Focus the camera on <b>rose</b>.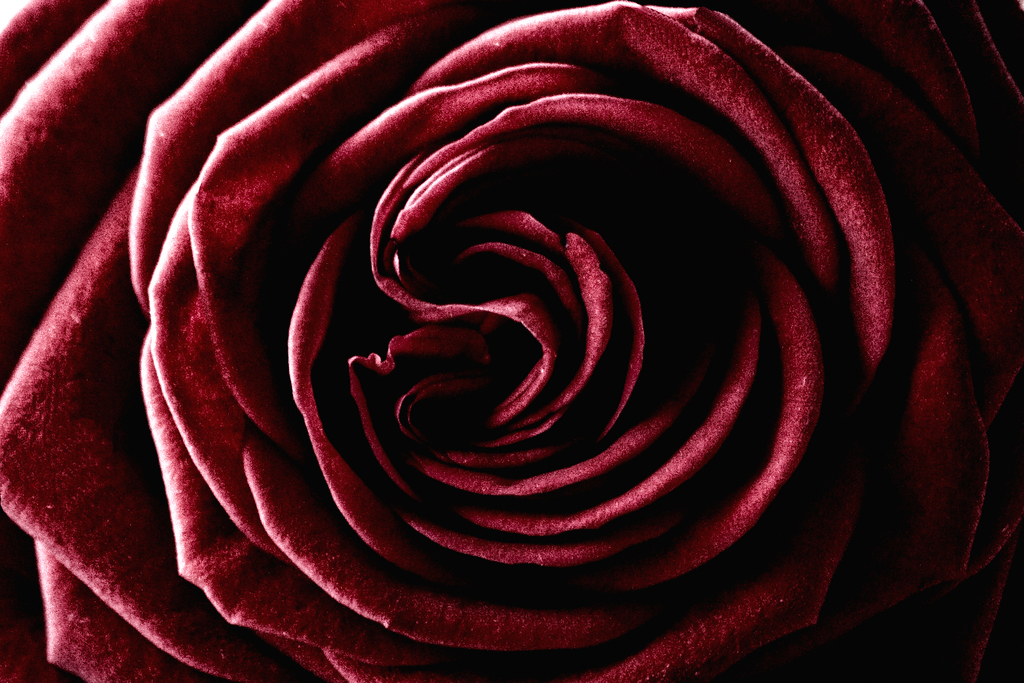
Focus region: [0,0,1023,682].
